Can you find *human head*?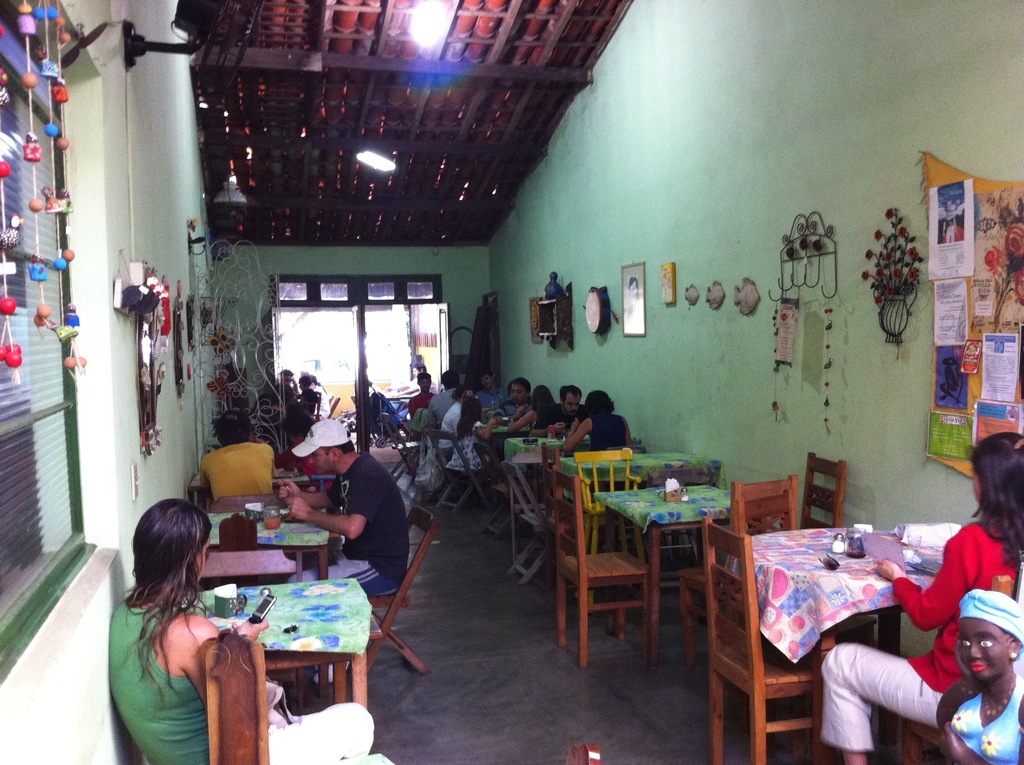
Yes, bounding box: detection(440, 370, 460, 389).
